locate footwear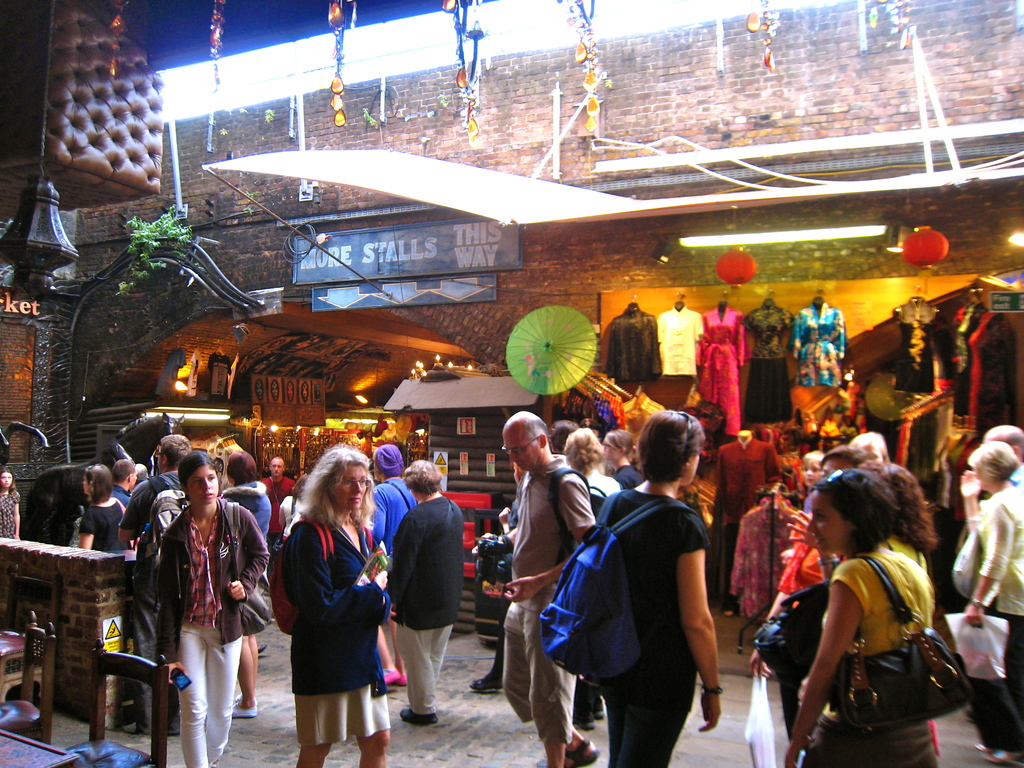
399/709/429/723
